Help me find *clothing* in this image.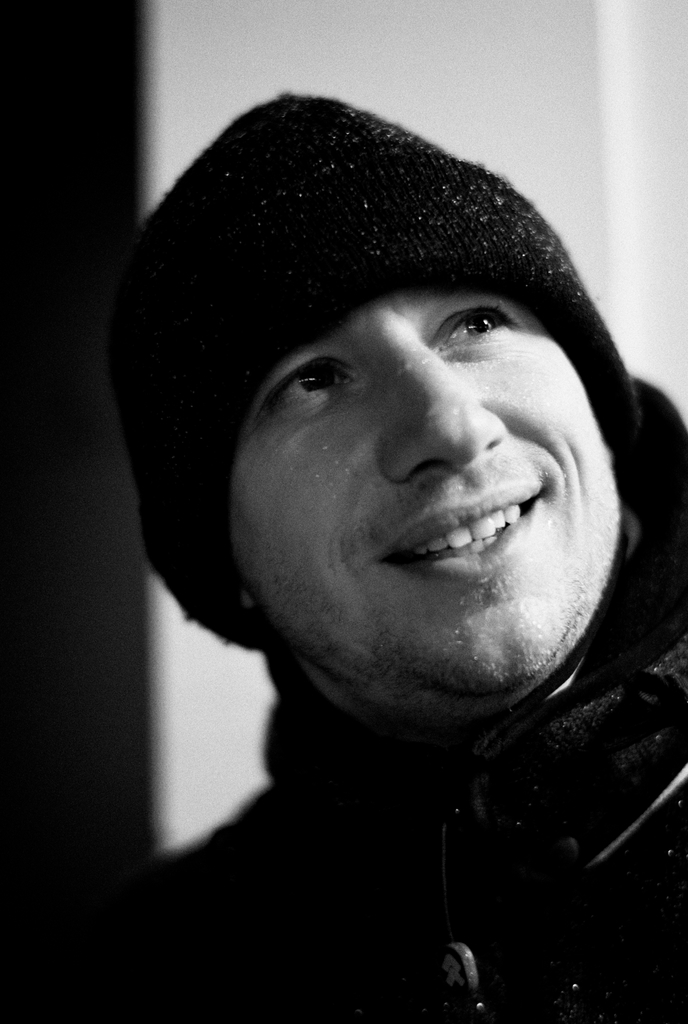
Found it: 58 272 687 1010.
